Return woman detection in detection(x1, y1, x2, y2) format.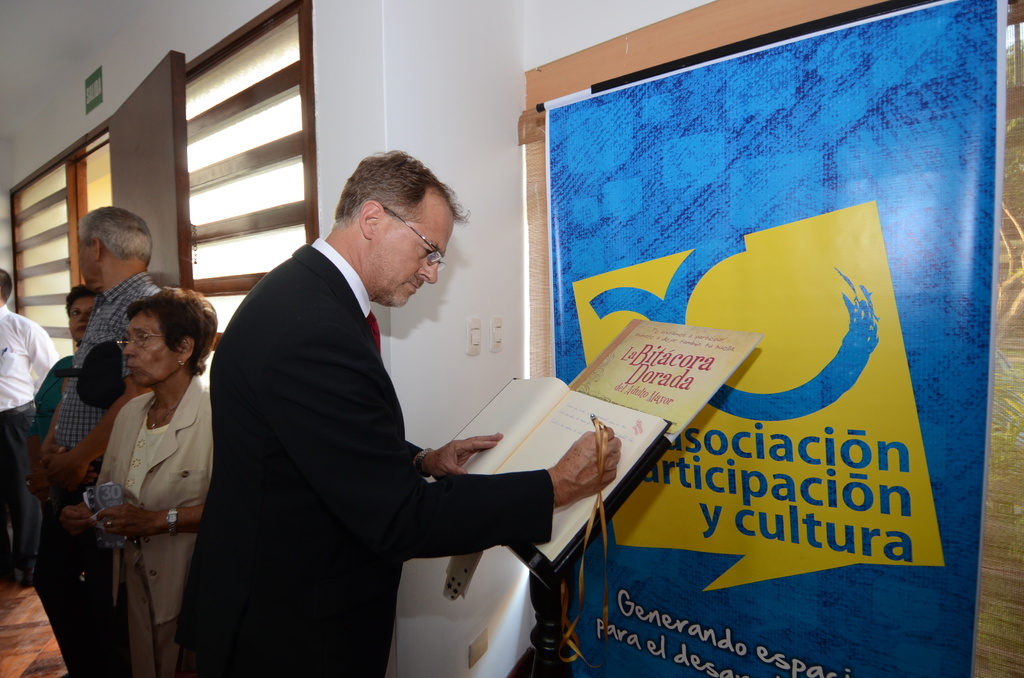
detection(25, 282, 108, 677).
